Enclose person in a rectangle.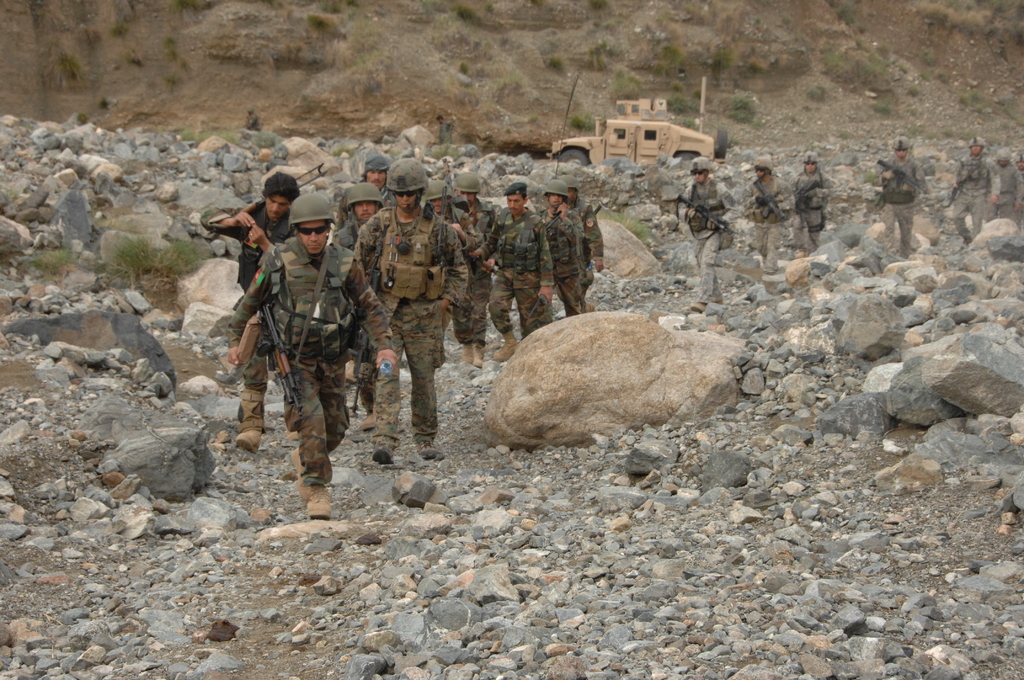
(left=276, top=189, right=369, bottom=482).
